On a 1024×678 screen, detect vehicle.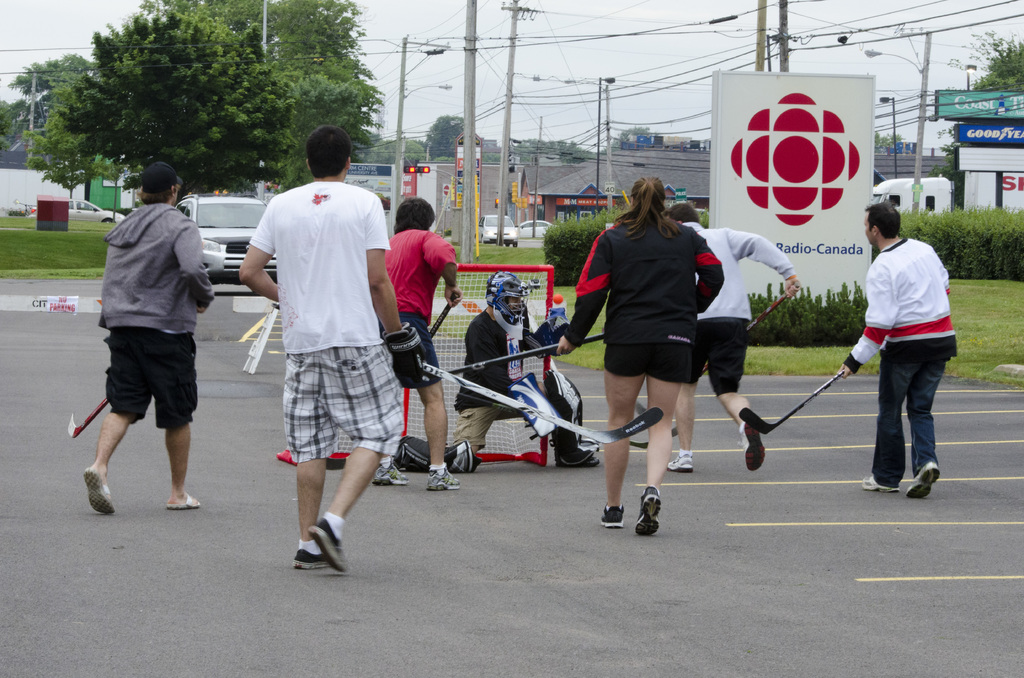
select_region(25, 198, 126, 221).
